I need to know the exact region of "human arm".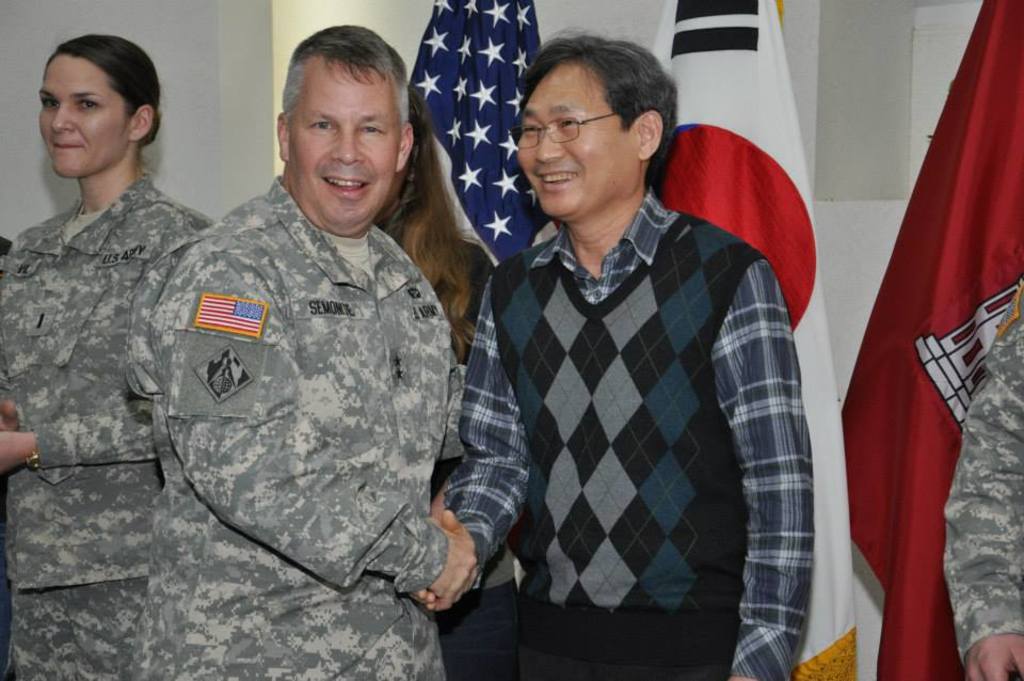
Region: 438, 351, 465, 461.
